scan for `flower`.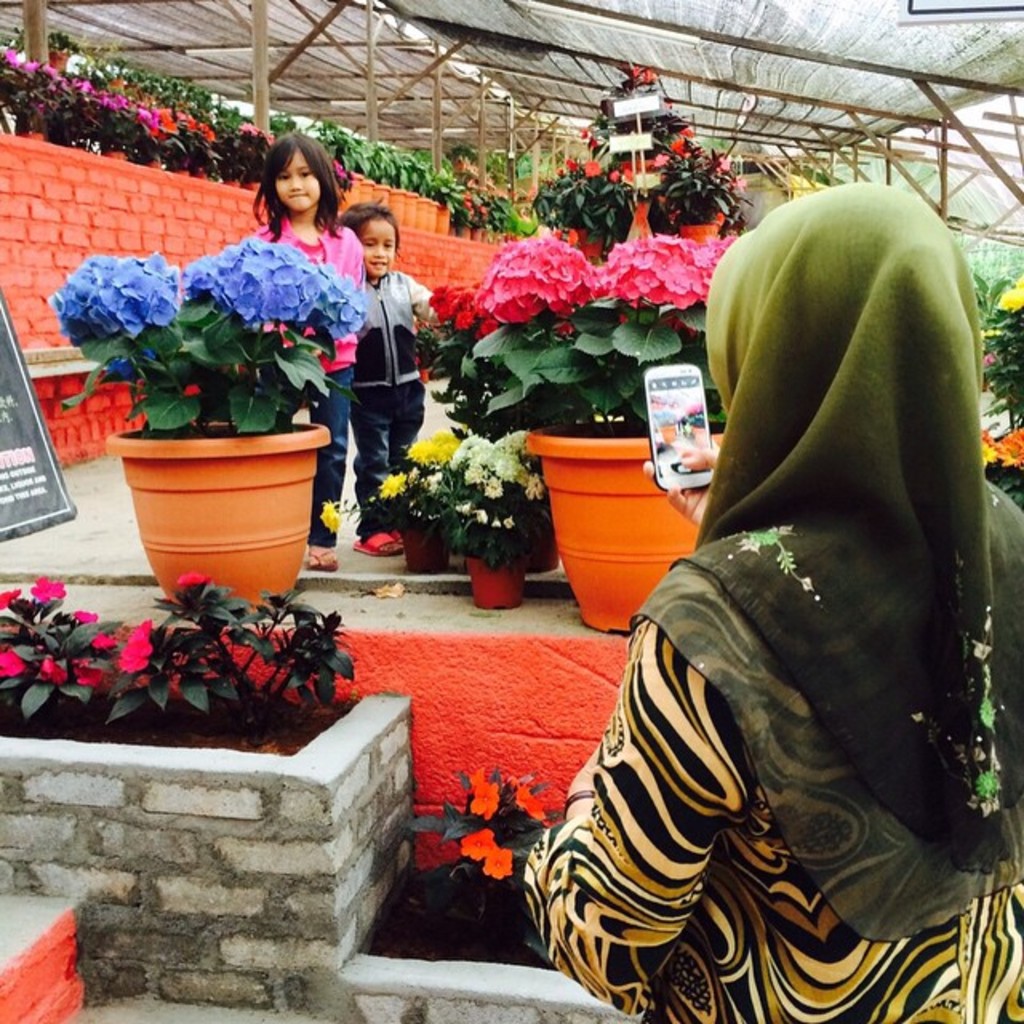
Scan result: (50,254,181,350).
